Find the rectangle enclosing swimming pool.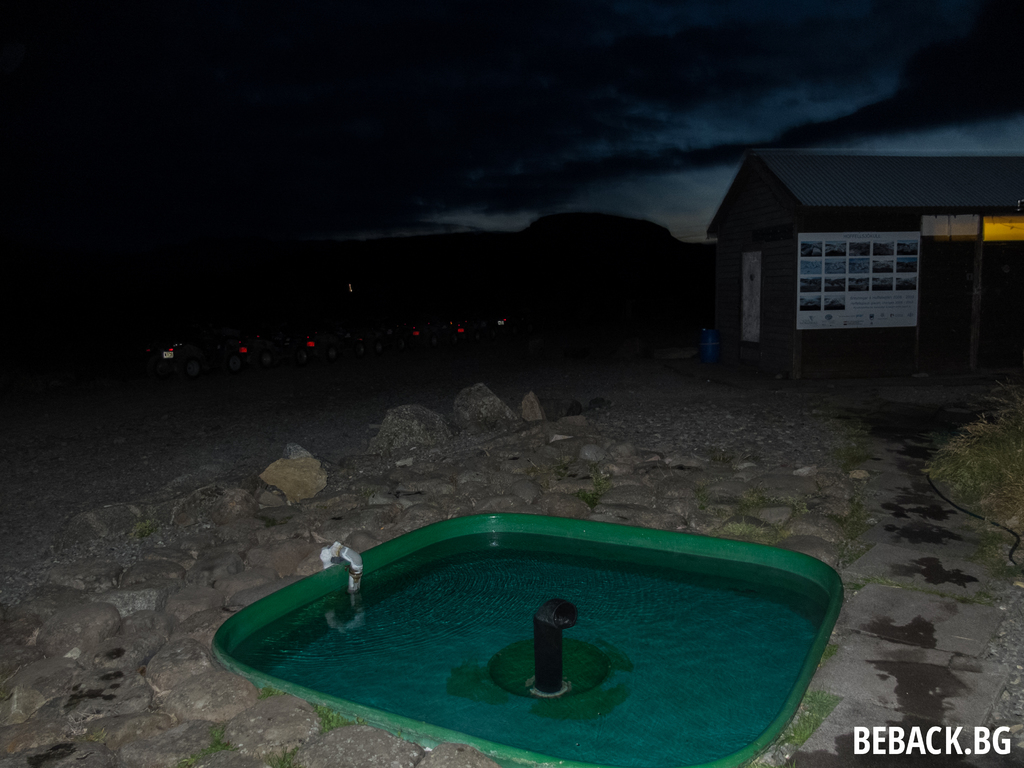
bbox=(179, 512, 866, 762).
